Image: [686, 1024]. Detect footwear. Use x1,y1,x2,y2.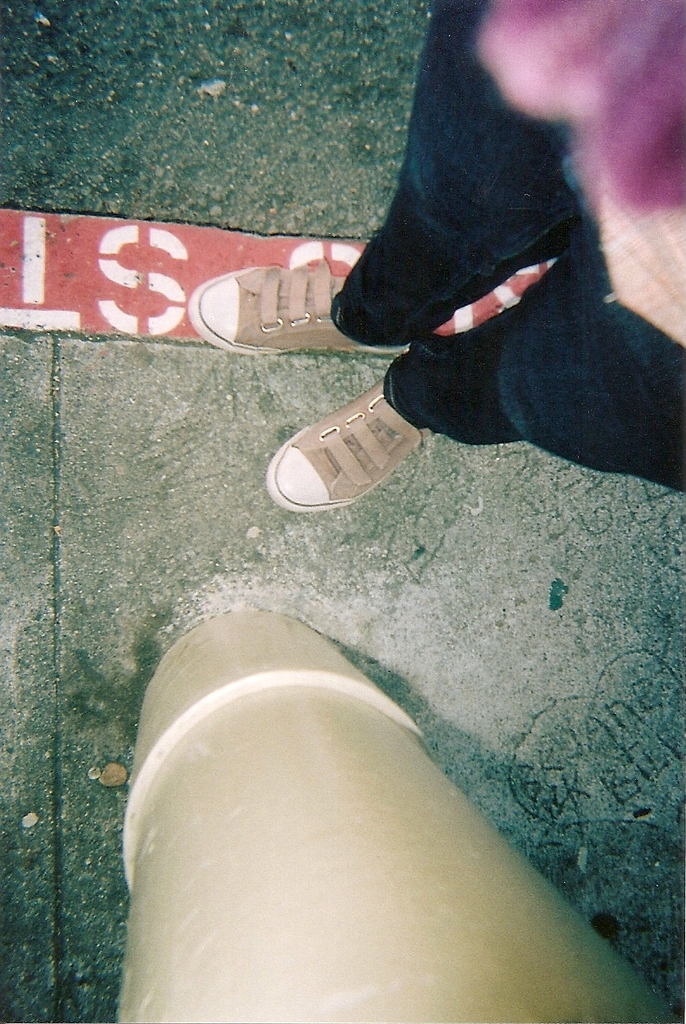
261,370,441,515.
